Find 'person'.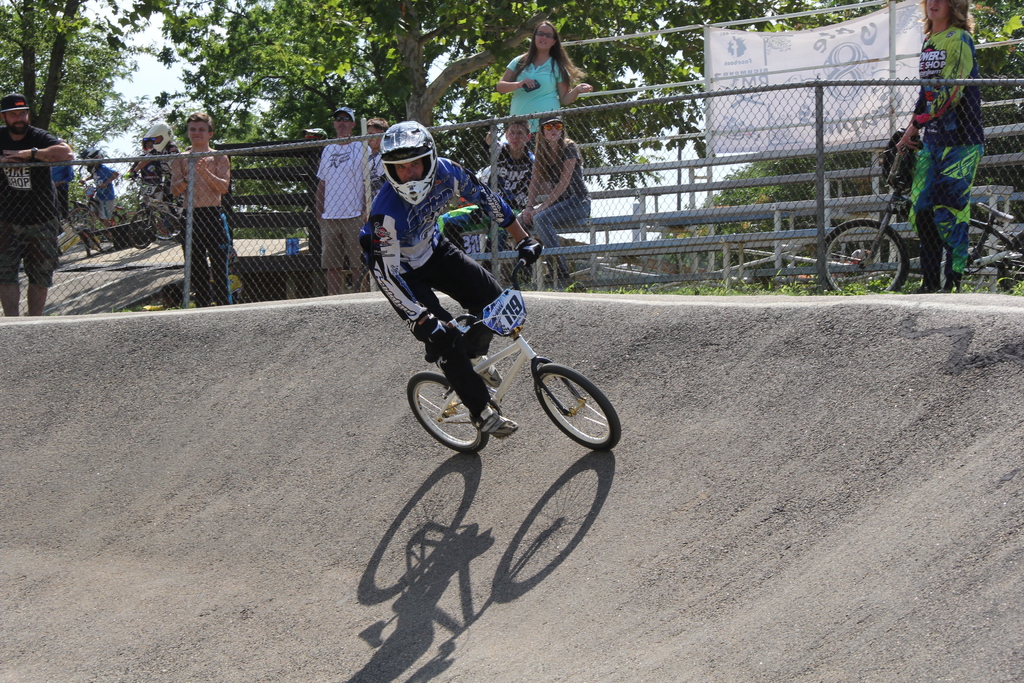
x1=905, y1=8, x2=986, y2=289.
